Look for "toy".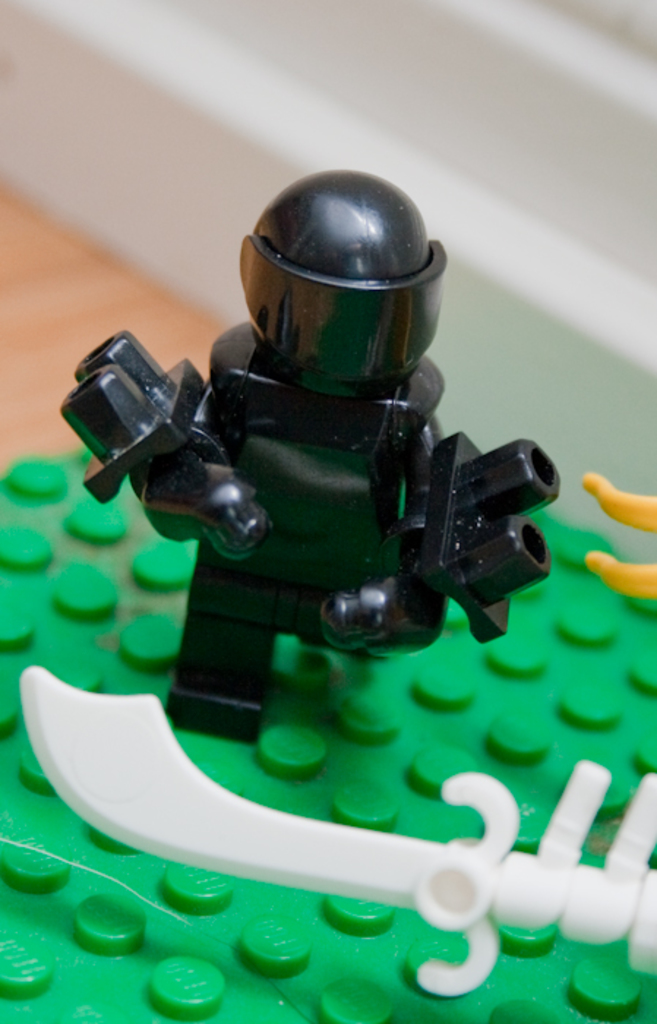
Found: <box>0,439,656,1023</box>.
